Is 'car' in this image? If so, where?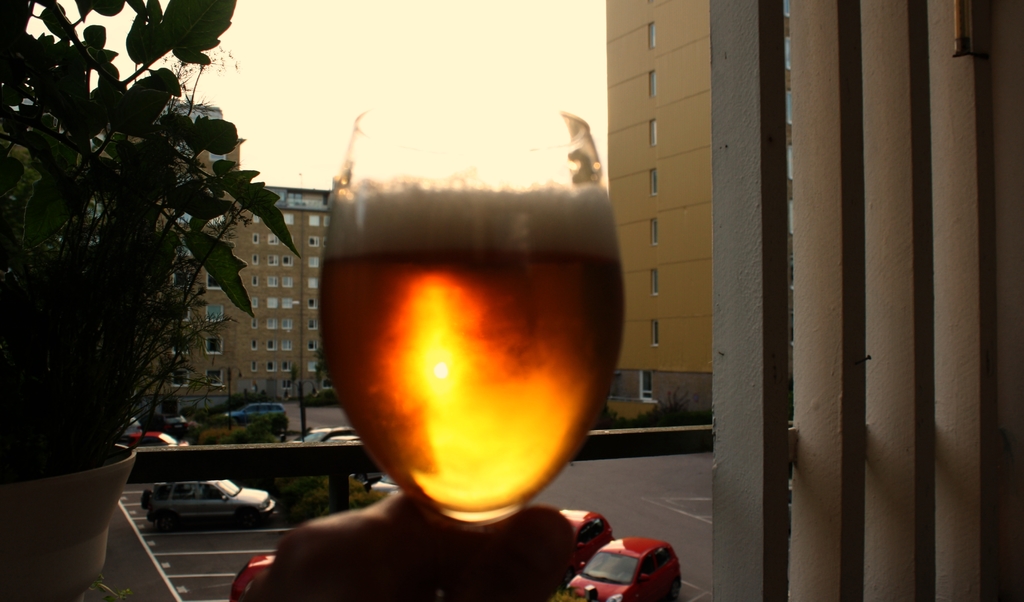
Yes, at select_region(225, 405, 286, 418).
